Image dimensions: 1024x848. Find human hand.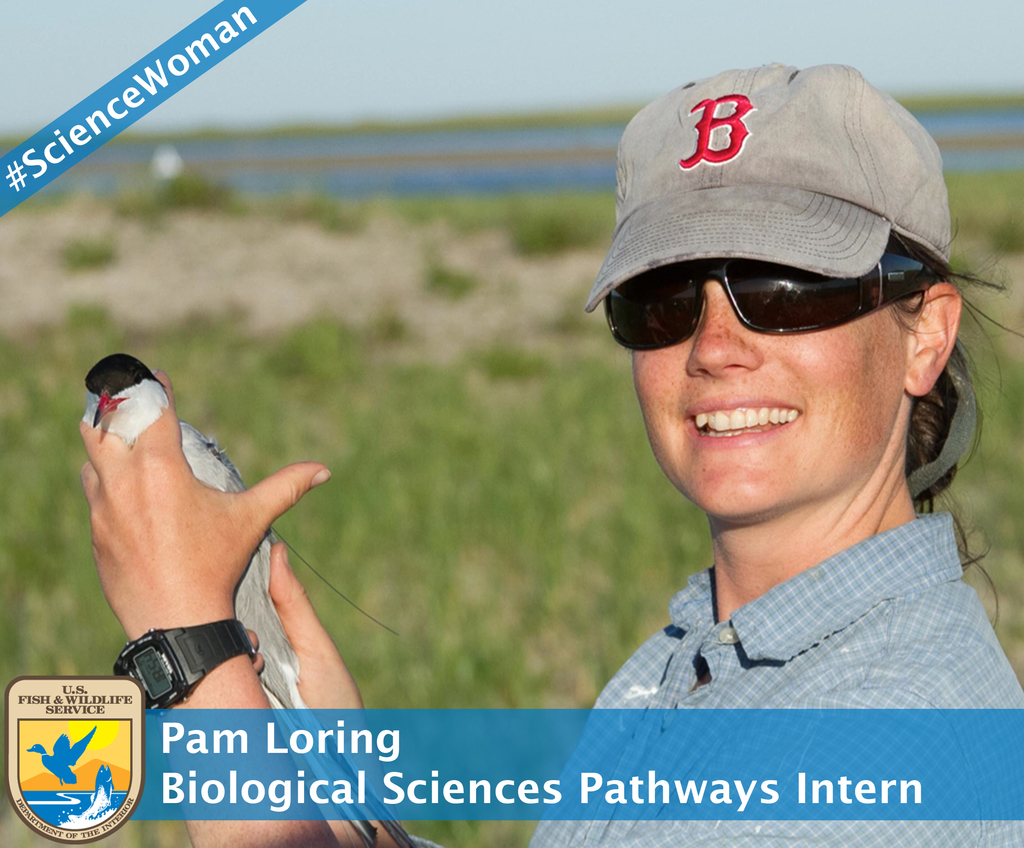
84,376,333,708.
